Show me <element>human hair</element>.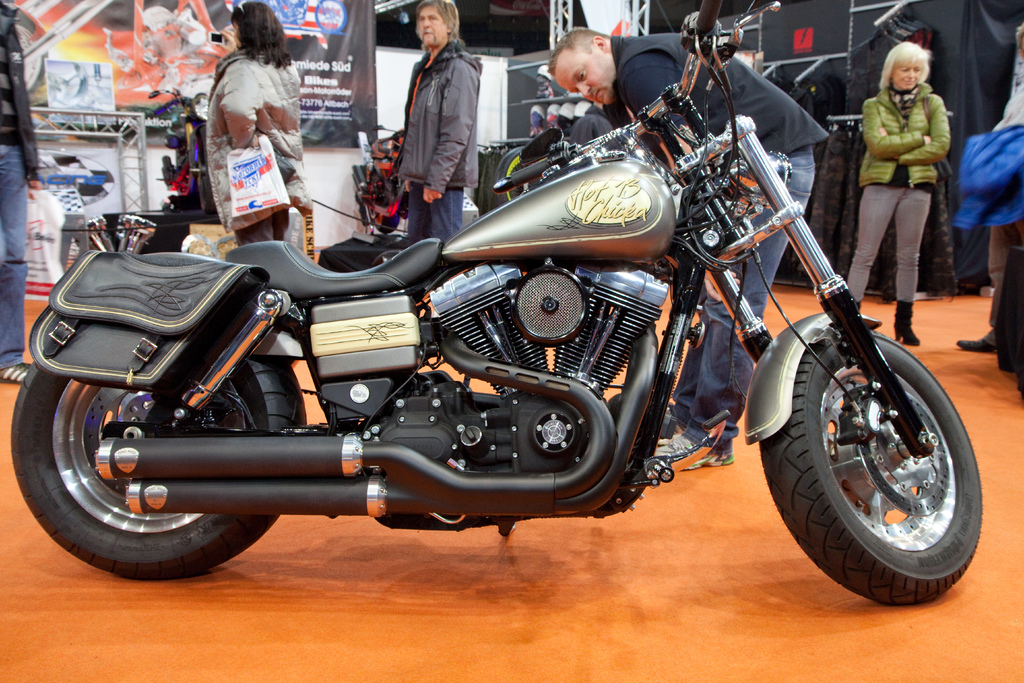
<element>human hair</element> is here: pyautogui.locateOnScreen(547, 26, 607, 76).
